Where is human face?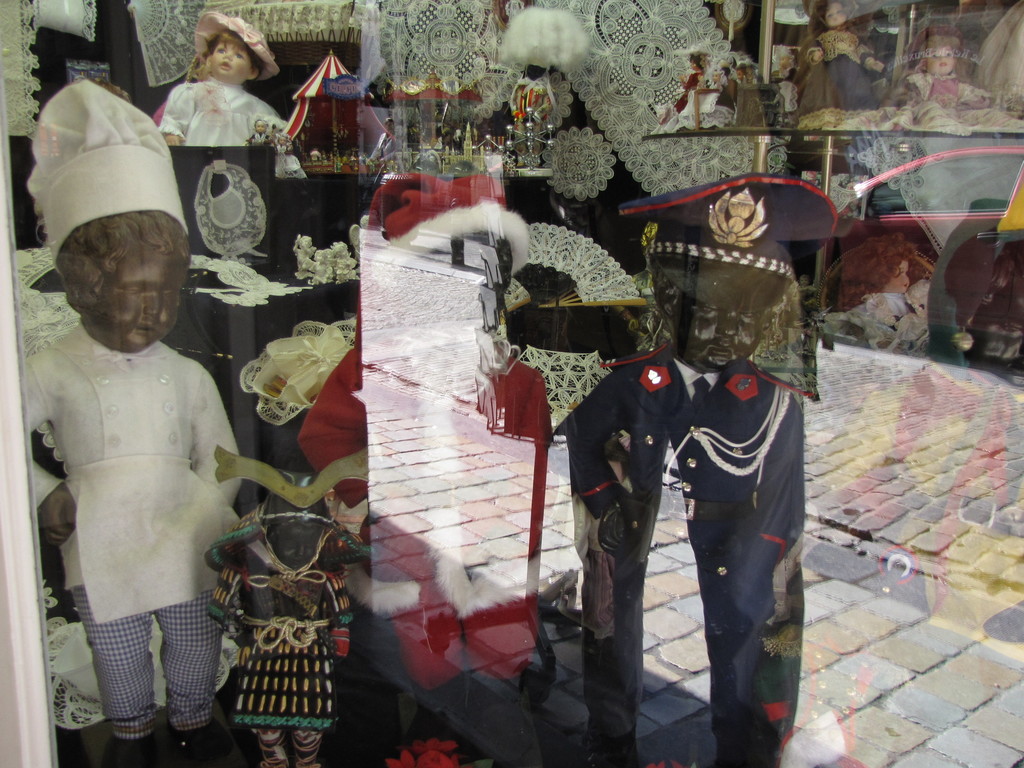
776, 51, 791, 74.
